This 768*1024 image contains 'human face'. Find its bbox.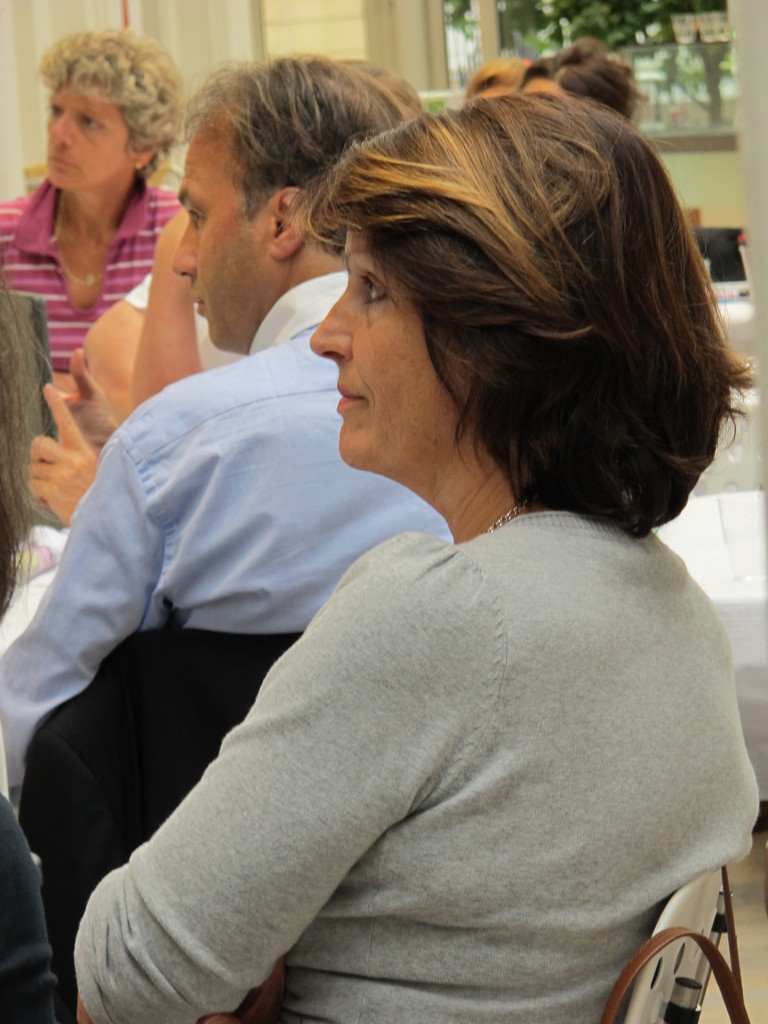
<region>312, 223, 473, 486</region>.
